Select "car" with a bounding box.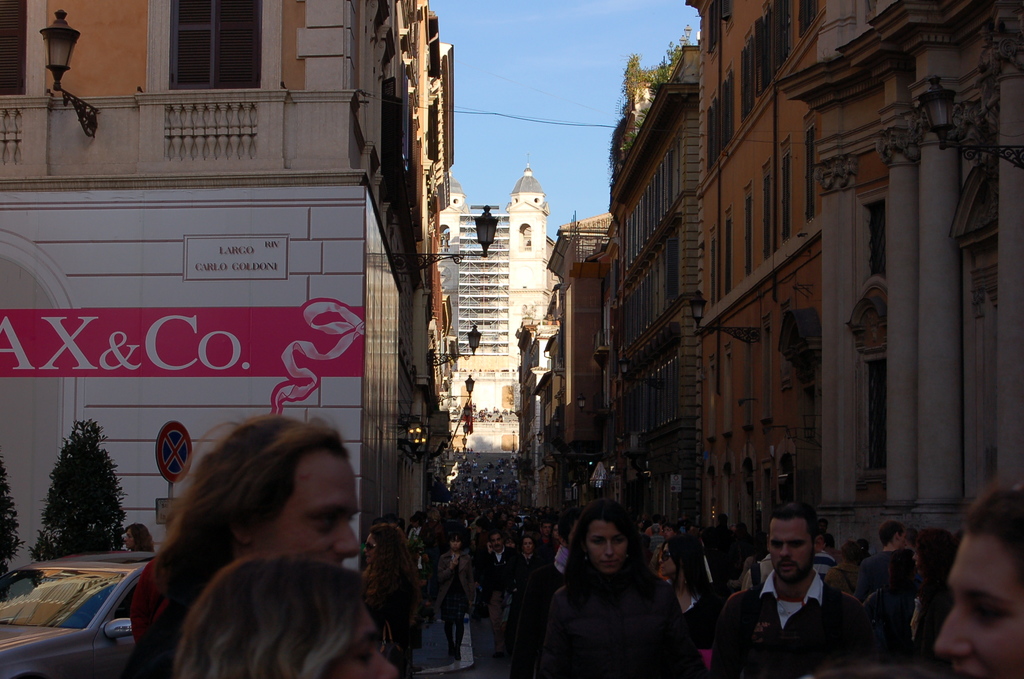
(0,556,154,678).
